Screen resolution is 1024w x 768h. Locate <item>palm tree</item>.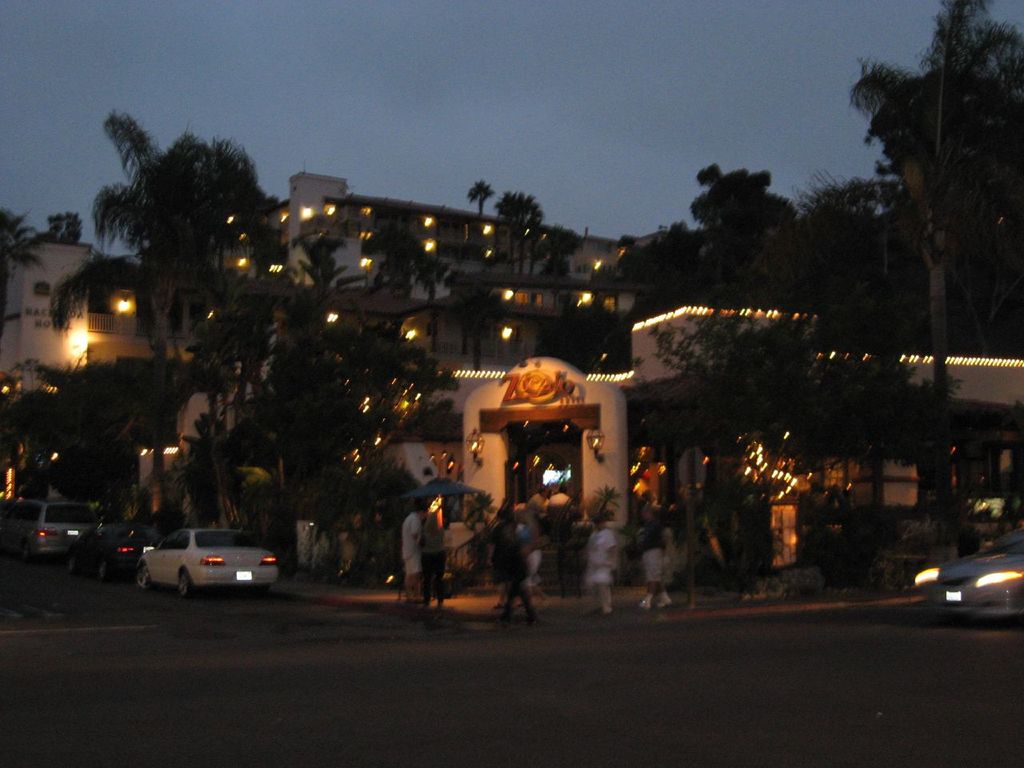
box=[336, 226, 435, 302].
